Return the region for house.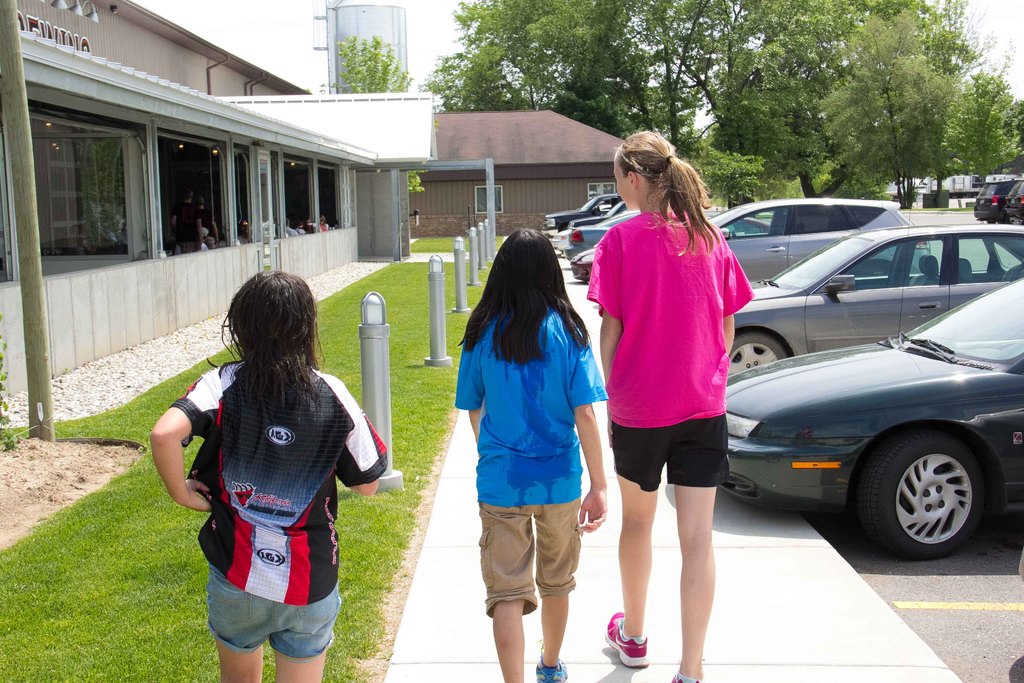
[412, 108, 624, 234].
